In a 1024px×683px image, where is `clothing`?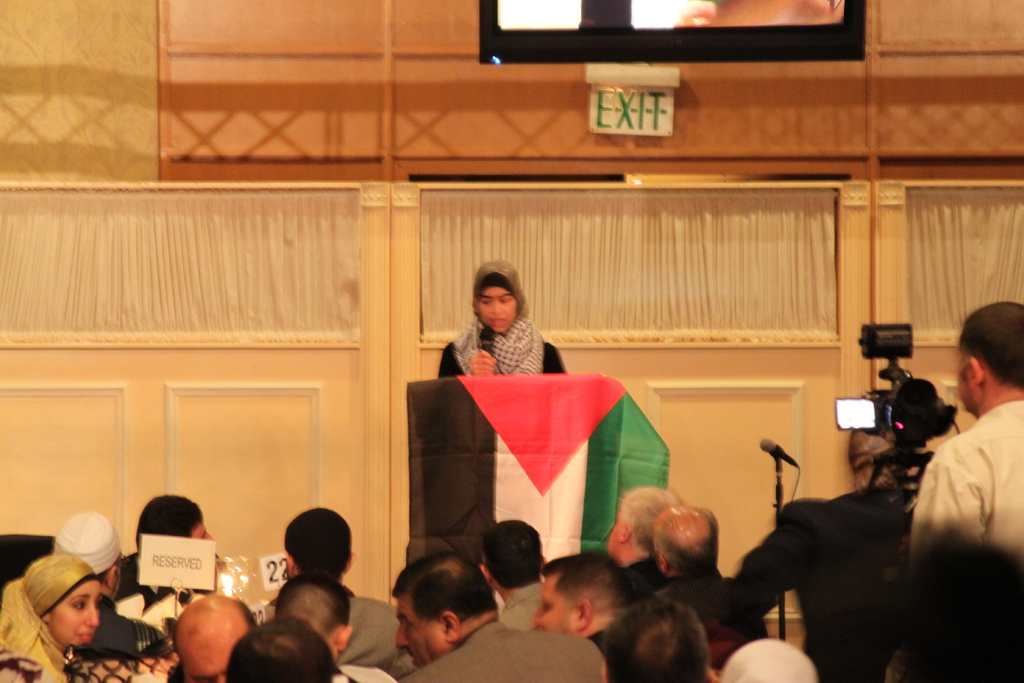
115:554:217:609.
